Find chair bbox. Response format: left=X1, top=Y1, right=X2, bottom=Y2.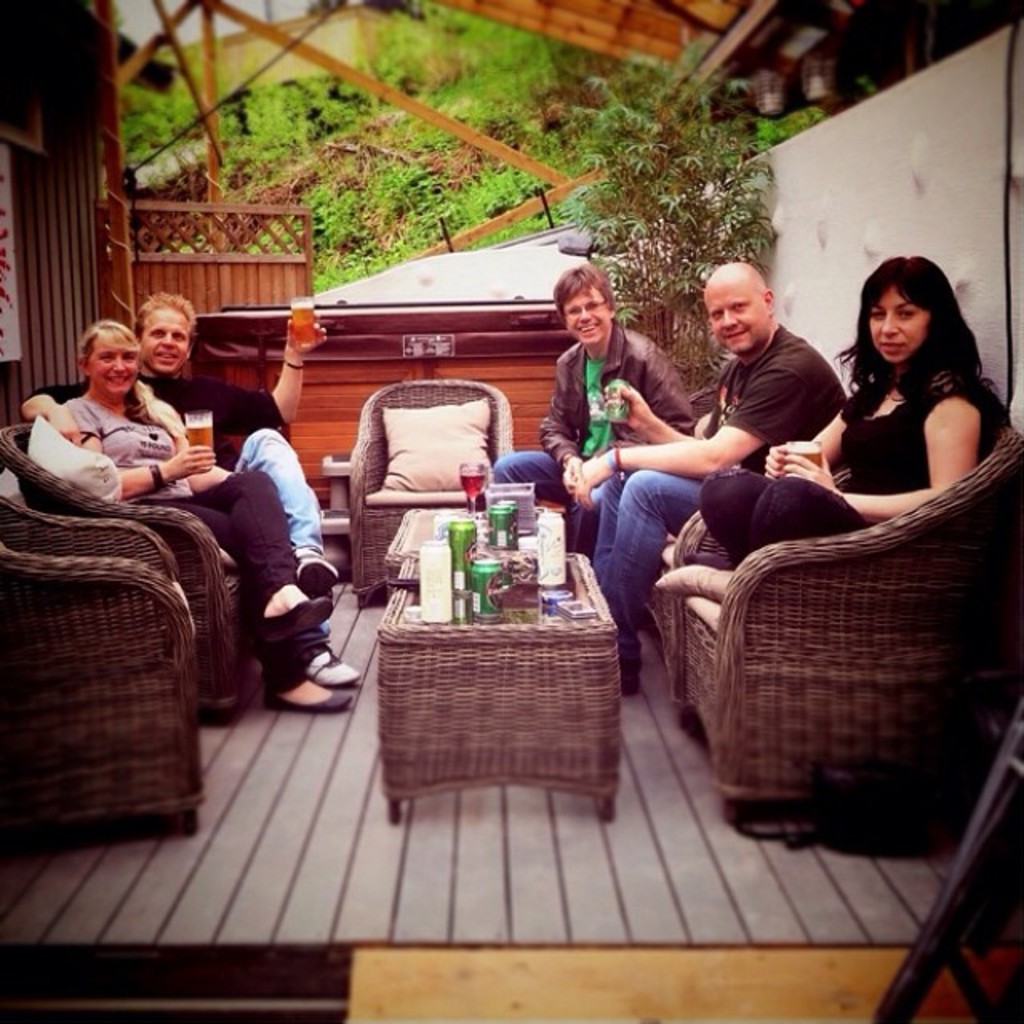
left=0, top=418, right=293, bottom=722.
